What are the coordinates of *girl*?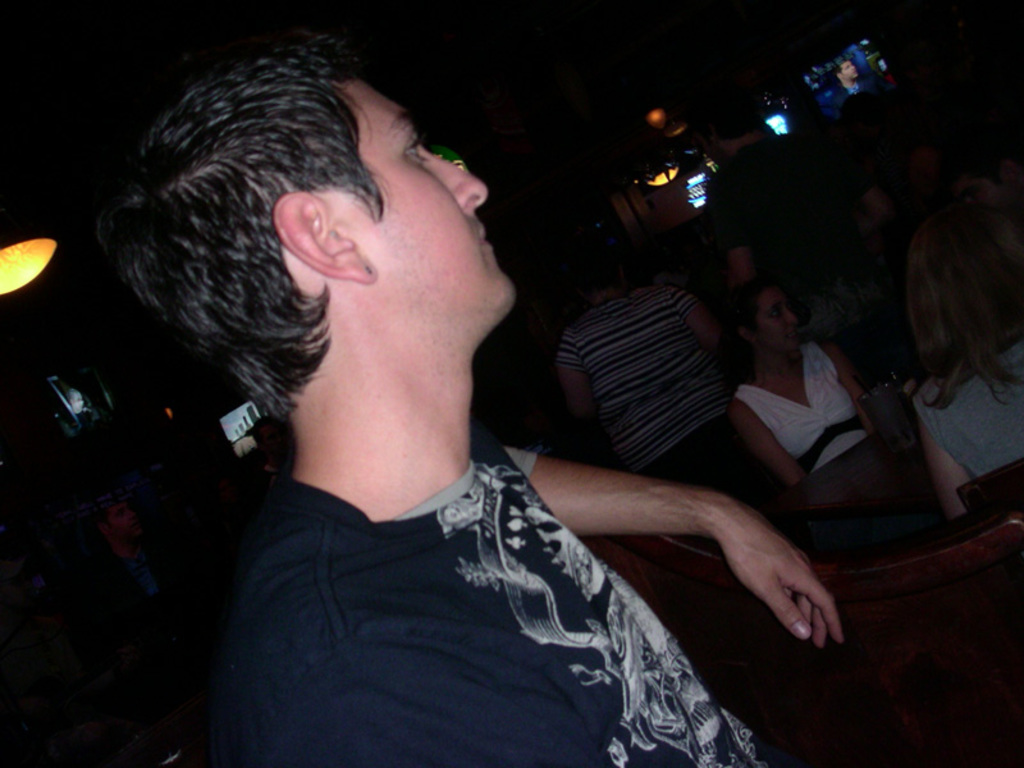
723:280:869:488.
